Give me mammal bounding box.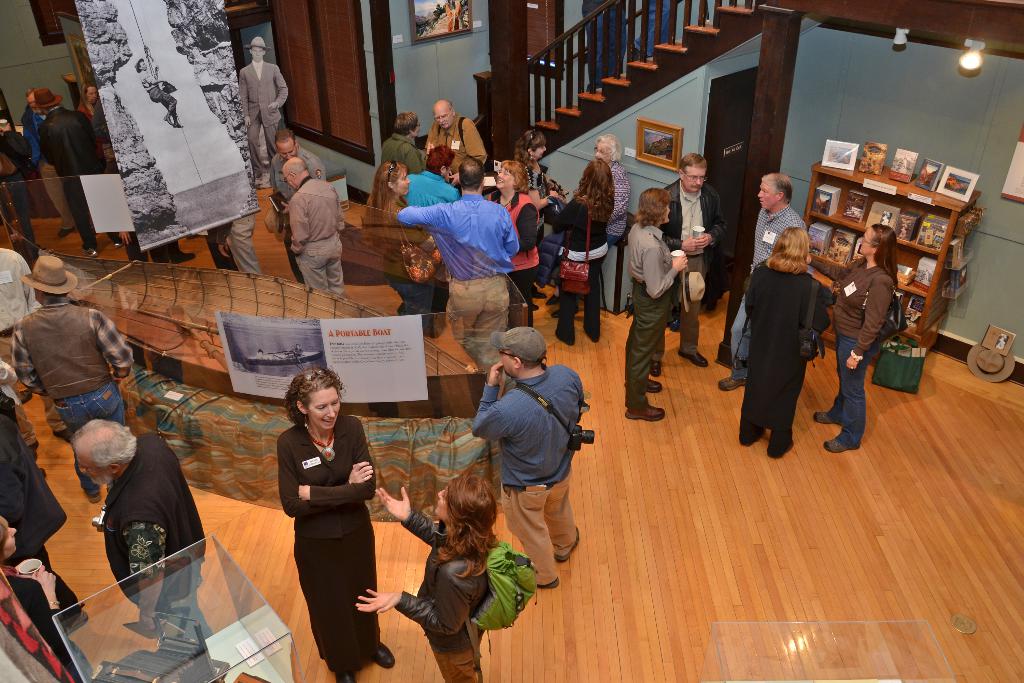
[left=814, top=222, right=902, bottom=458].
